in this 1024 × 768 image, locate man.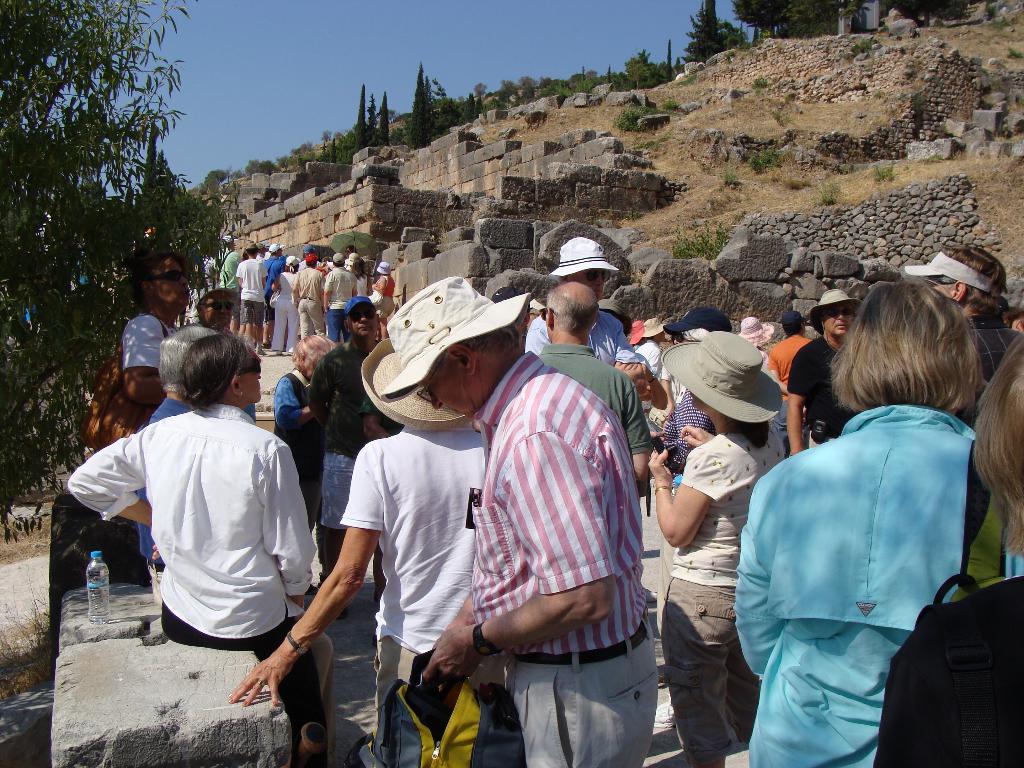
Bounding box: (left=768, top=310, right=815, bottom=459).
